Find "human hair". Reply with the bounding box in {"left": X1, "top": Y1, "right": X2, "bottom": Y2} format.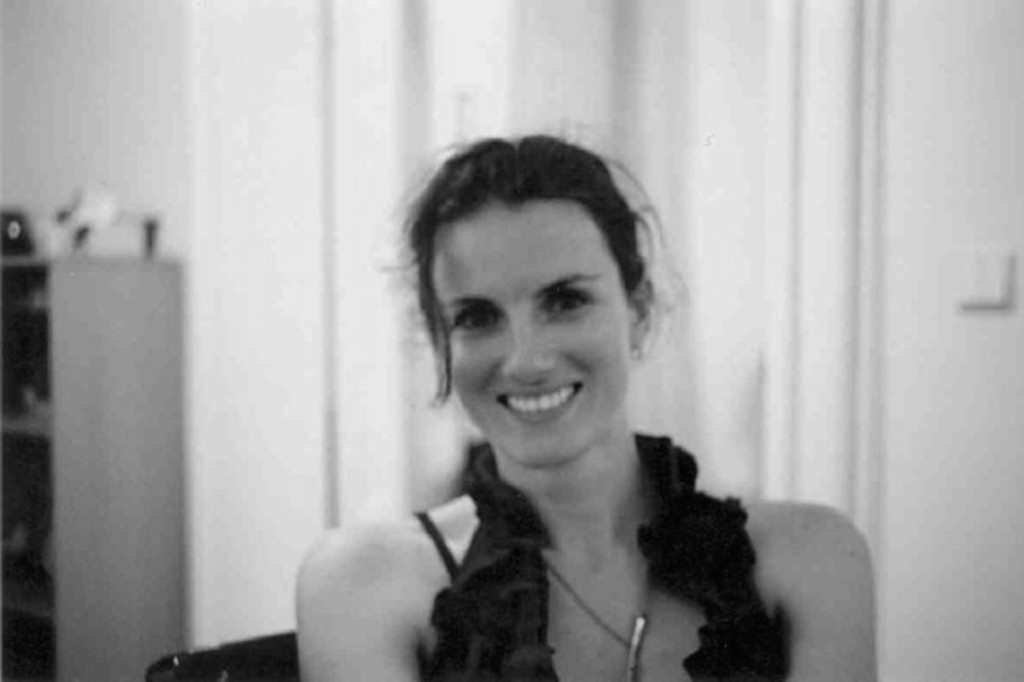
{"left": 393, "top": 131, "right": 663, "bottom": 430}.
